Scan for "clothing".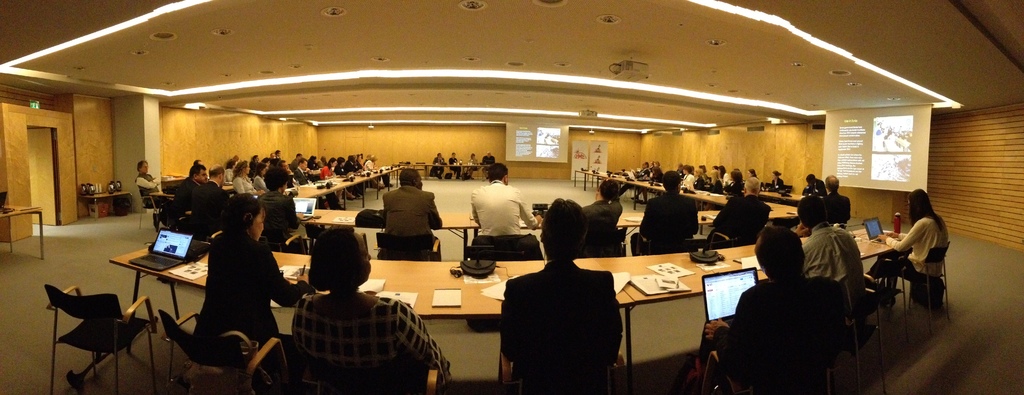
Scan result: detection(292, 291, 442, 394).
